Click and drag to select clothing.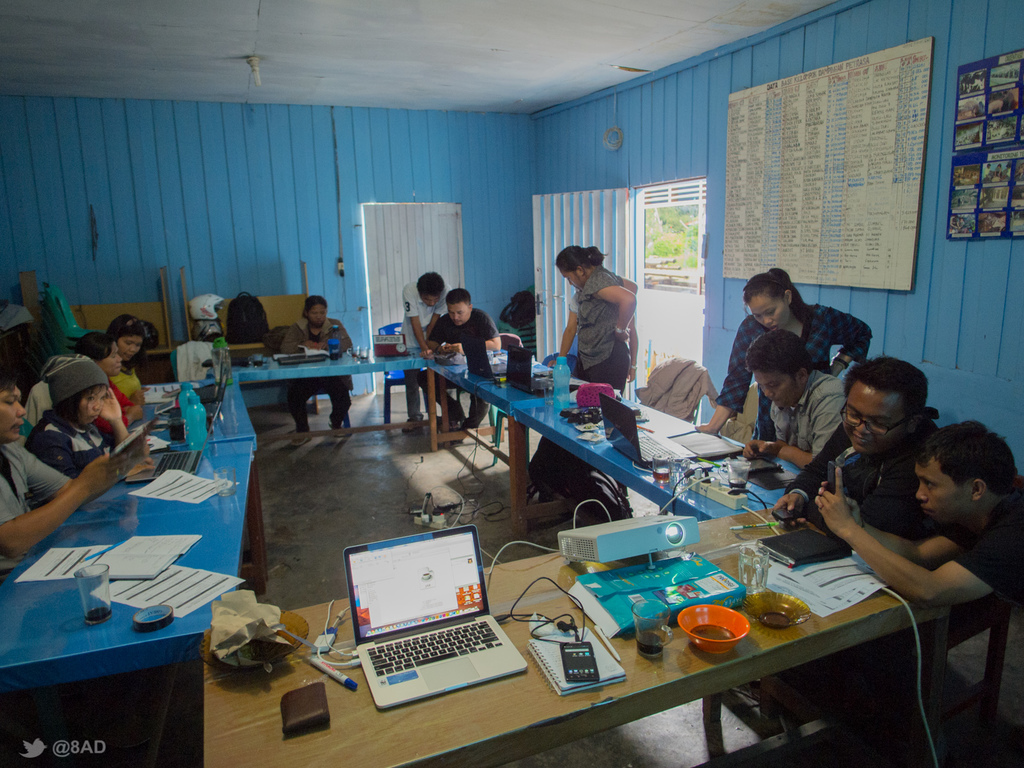
Selection: detection(102, 382, 134, 424).
